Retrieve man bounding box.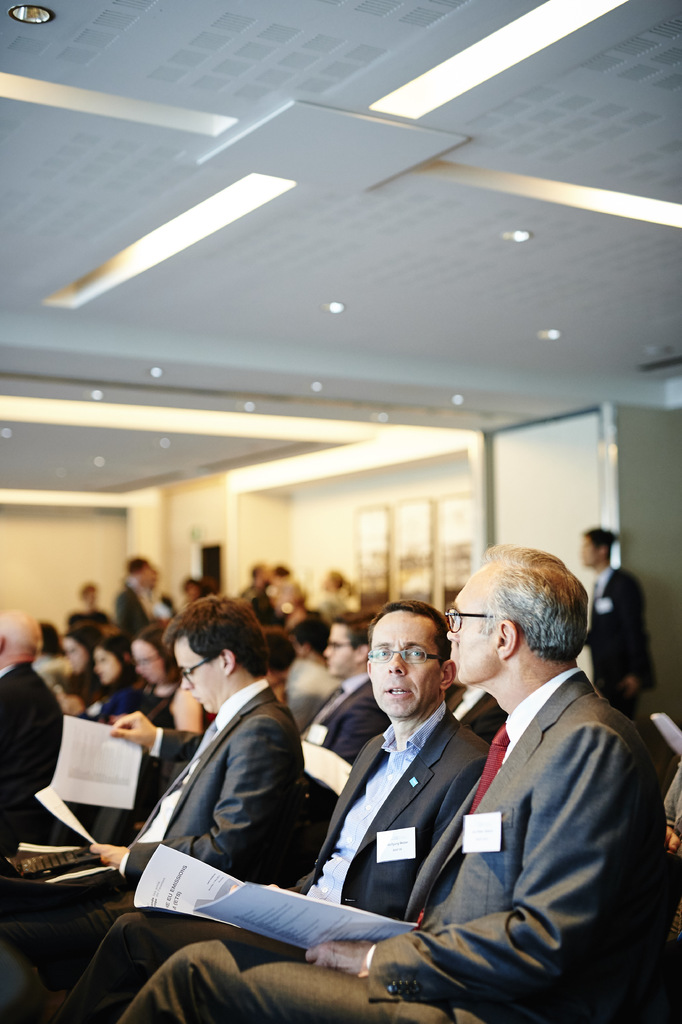
Bounding box: bbox=[296, 611, 380, 764].
